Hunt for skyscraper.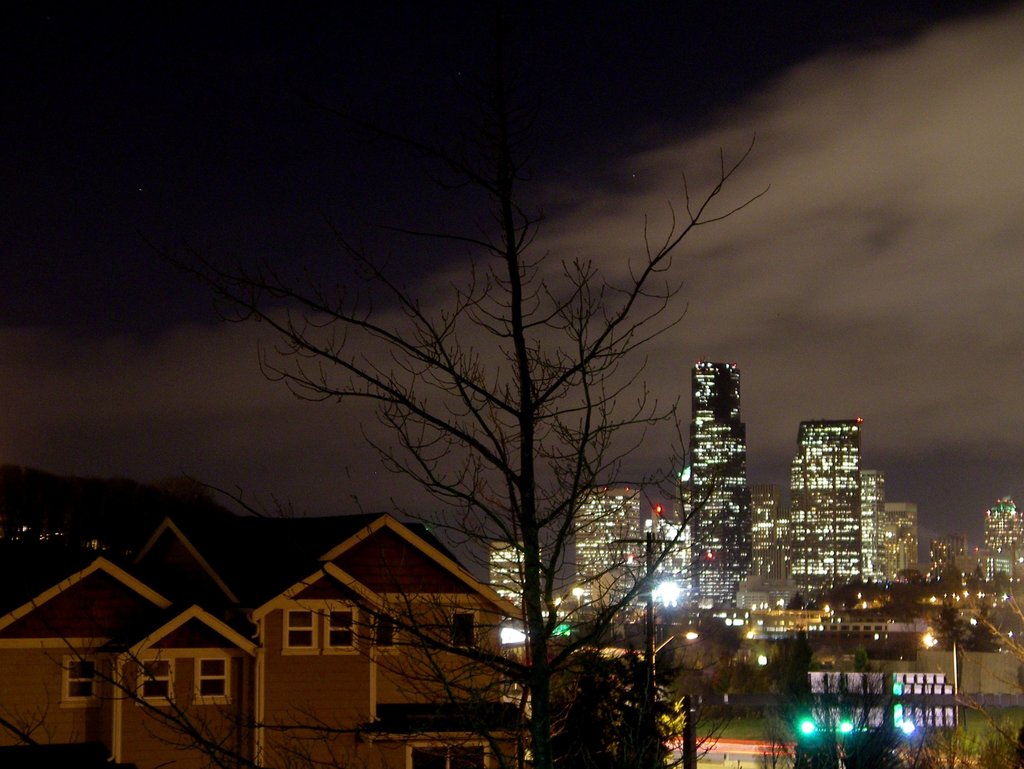
Hunted down at <region>879, 495, 925, 594</region>.
